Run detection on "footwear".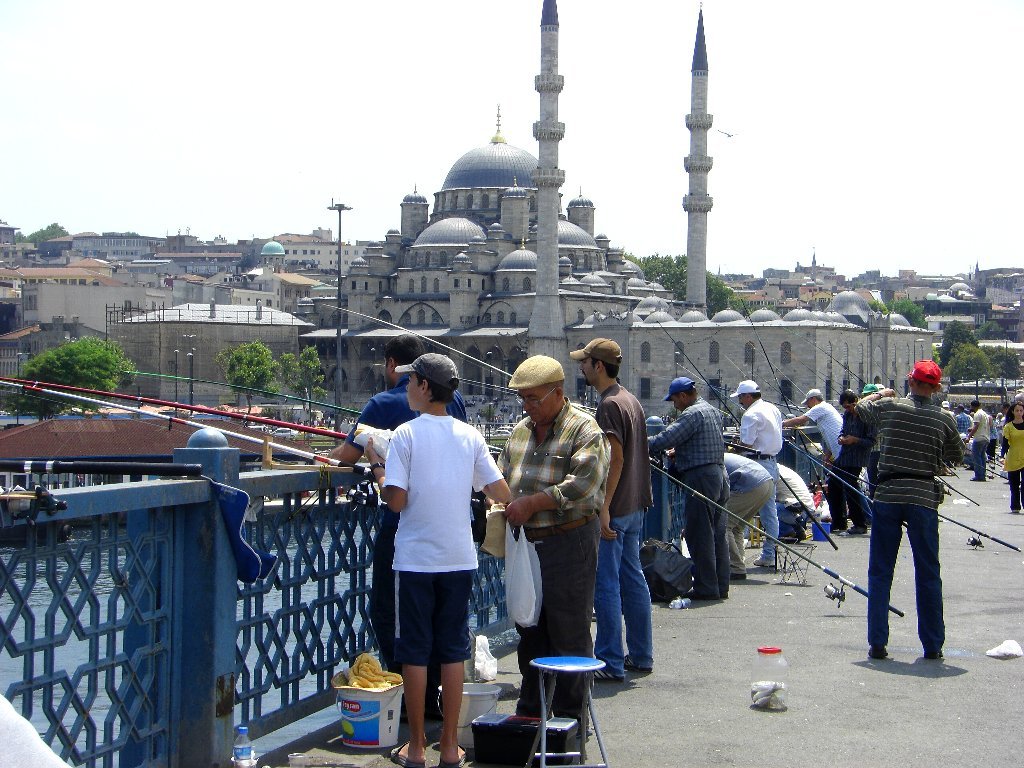
Result: <box>921,648,942,660</box>.
